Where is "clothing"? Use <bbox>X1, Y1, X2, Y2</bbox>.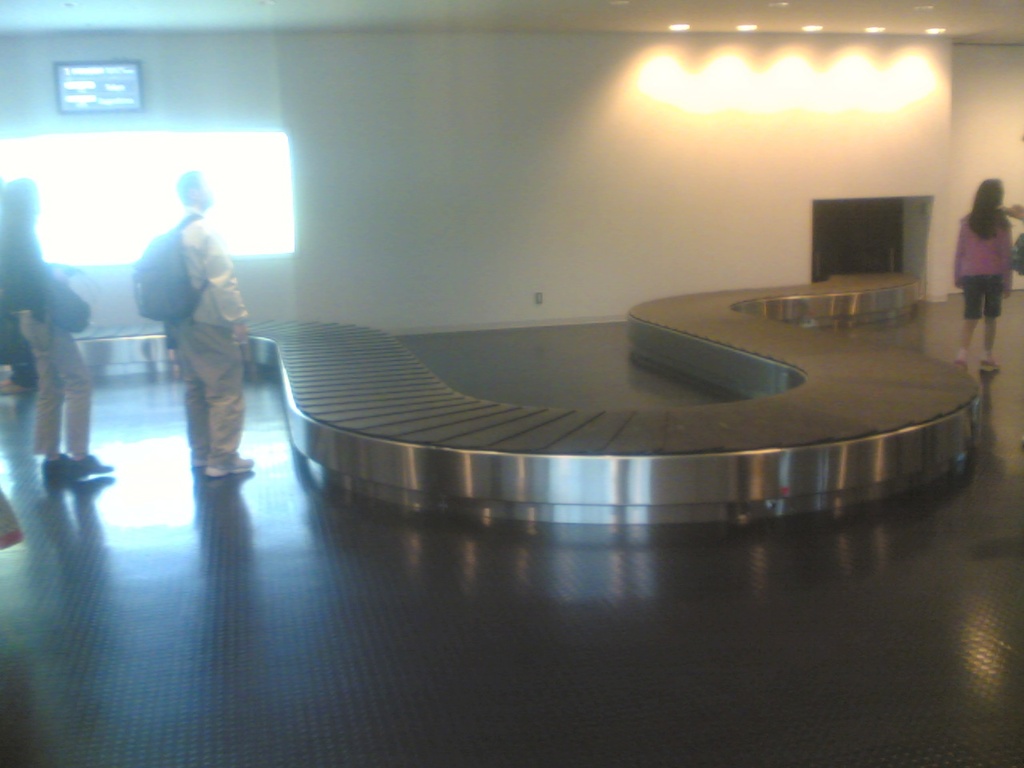
<bbox>0, 205, 106, 469</bbox>.
